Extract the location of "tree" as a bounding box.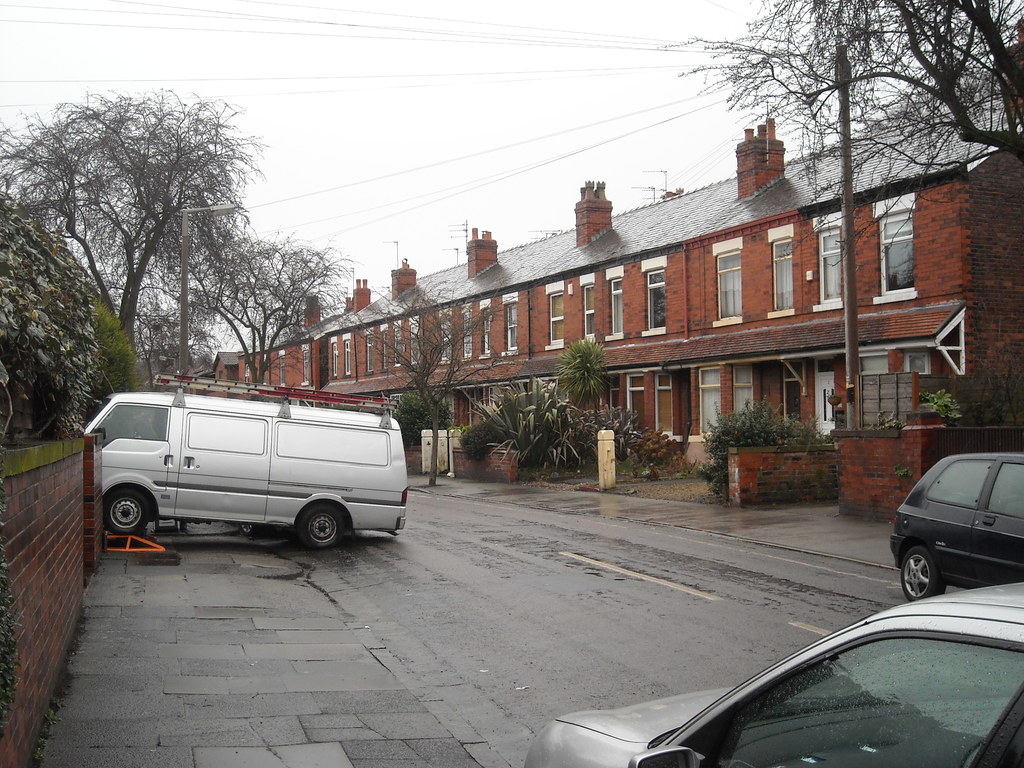
{"x1": 348, "y1": 280, "x2": 501, "y2": 490}.
